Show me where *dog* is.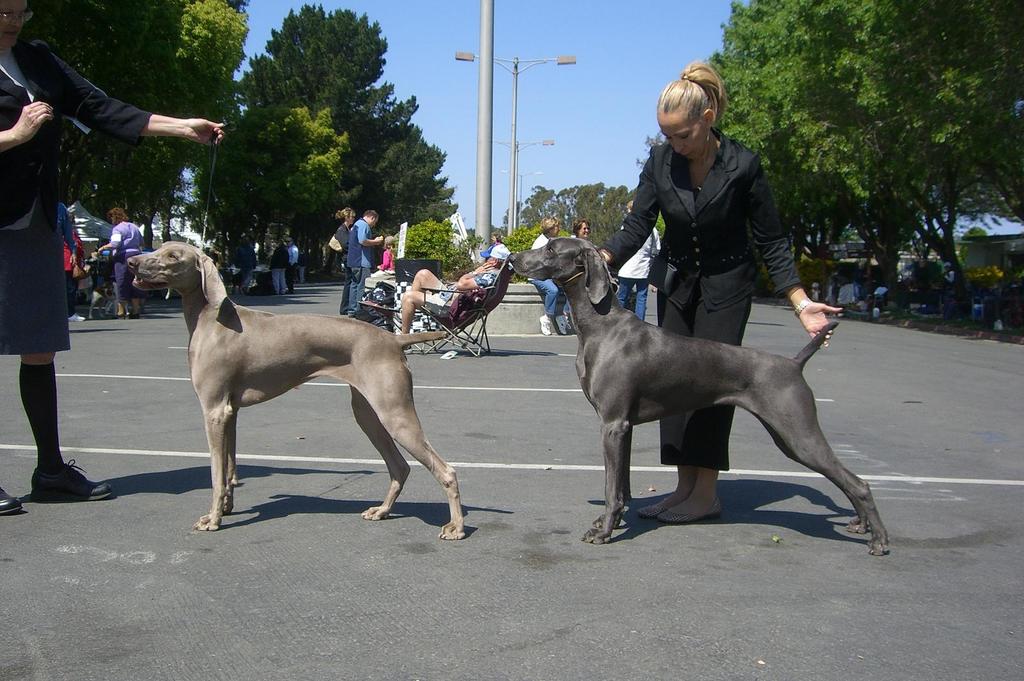
*dog* is at detection(120, 237, 466, 545).
